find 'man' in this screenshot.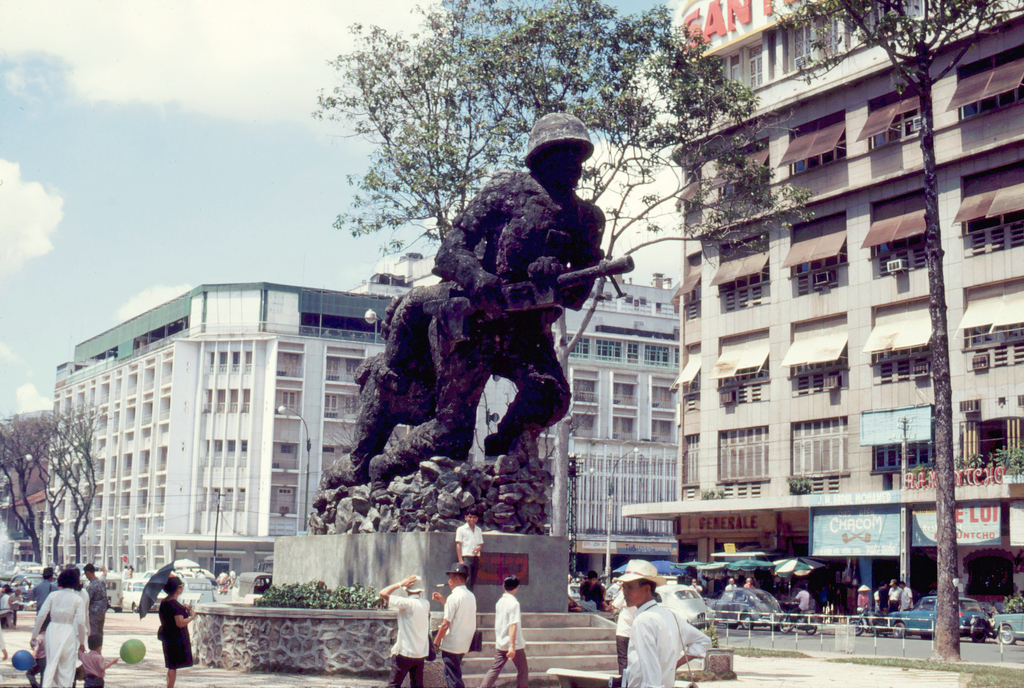
The bounding box for 'man' is {"x1": 885, "y1": 579, "x2": 899, "y2": 610}.
